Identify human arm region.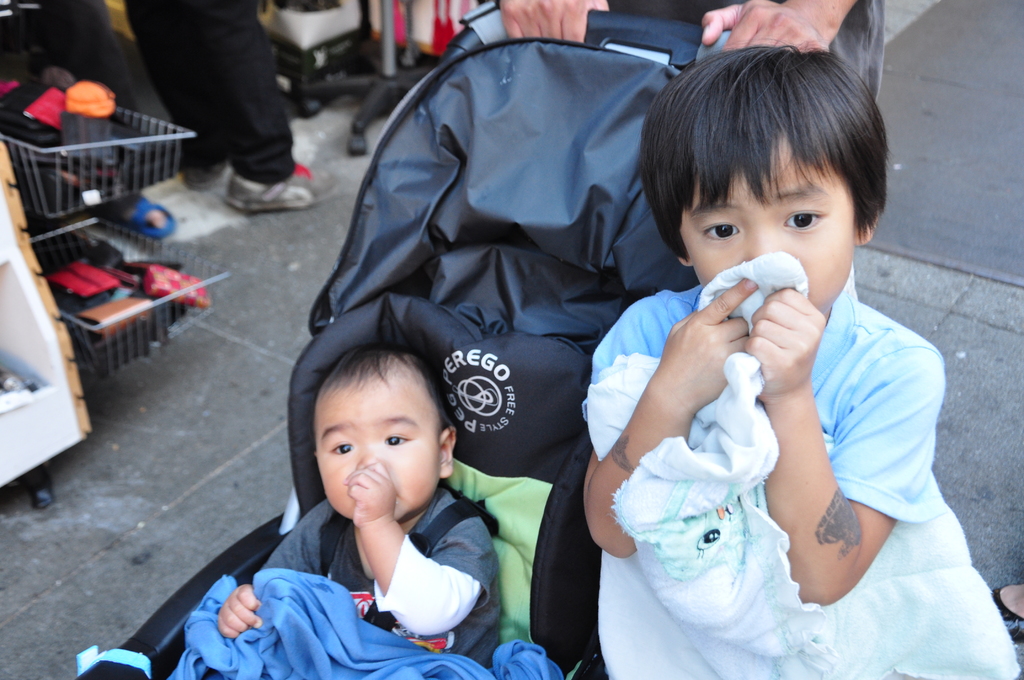
Region: (700, 0, 862, 45).
